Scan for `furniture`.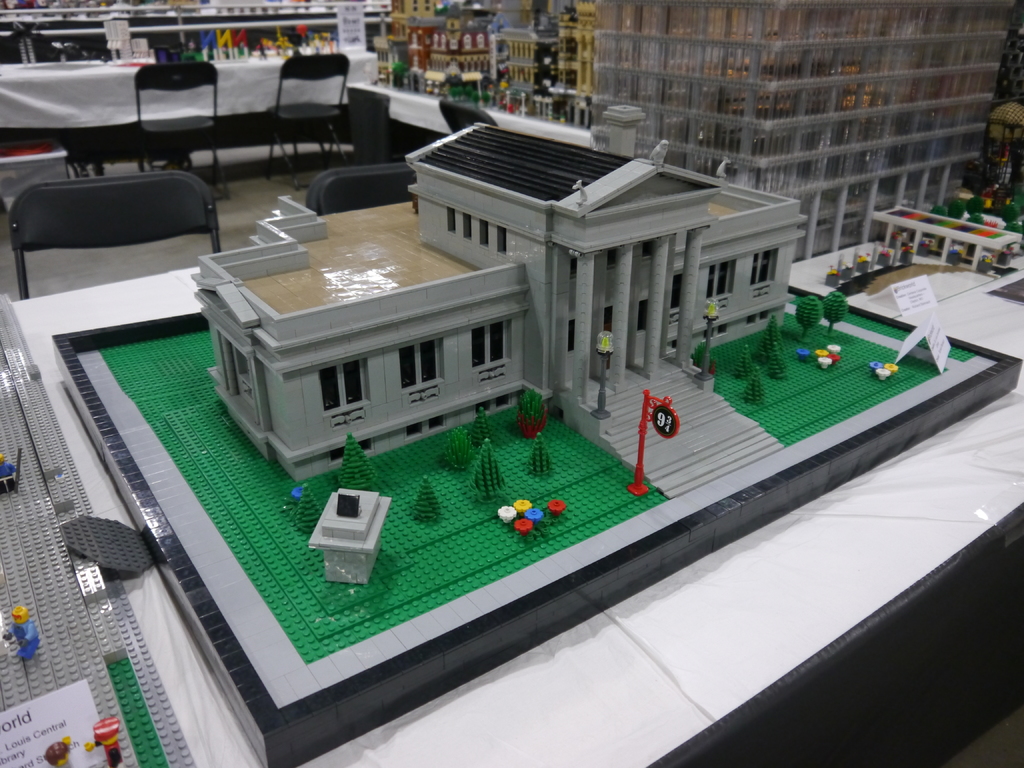
Scan result: region(5, 177, 221, 299).
